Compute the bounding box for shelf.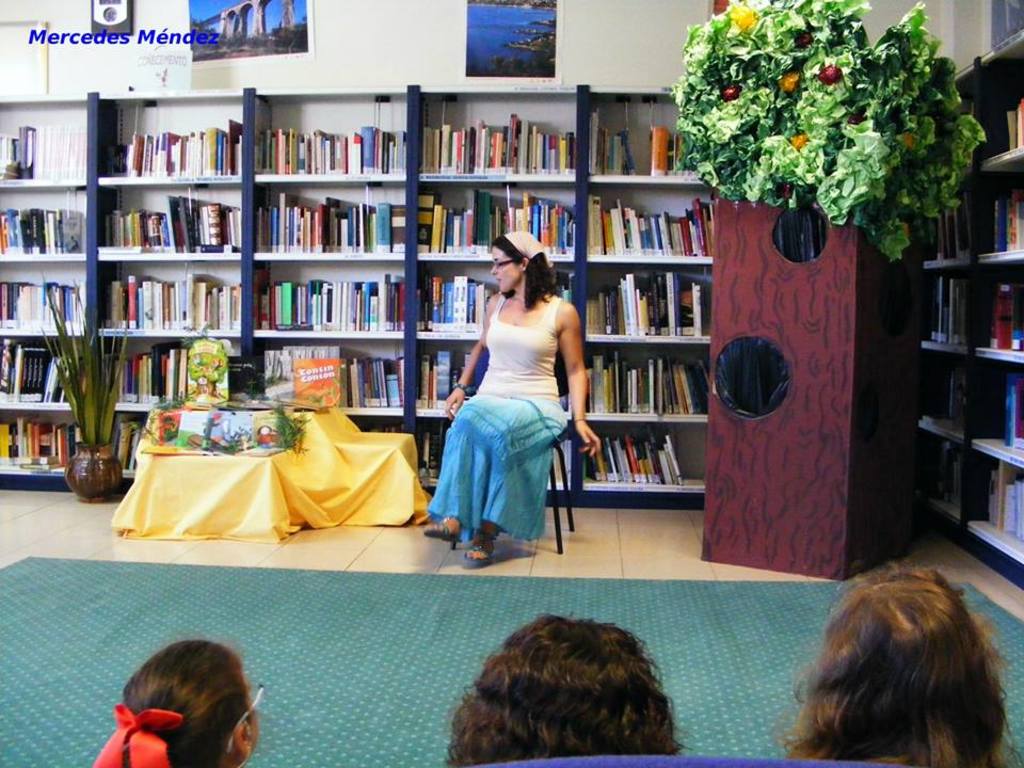
left=237, top=339, right=409, bottom=425.
